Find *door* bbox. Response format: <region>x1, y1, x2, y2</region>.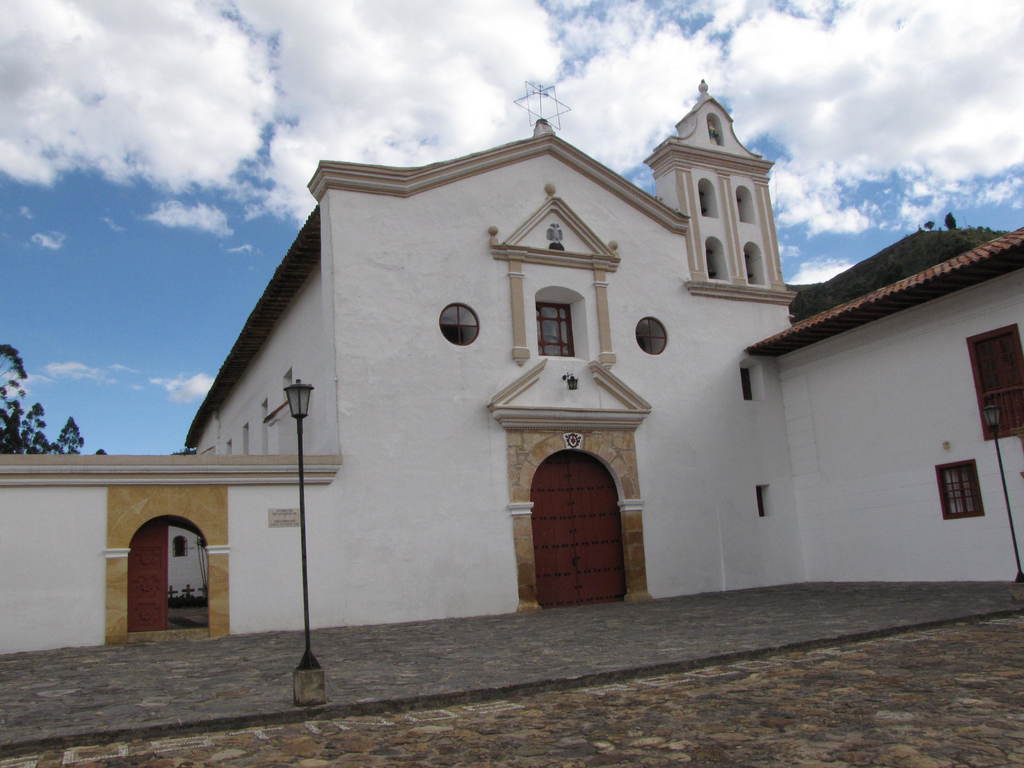
<region>512, 461, 629, 600</region>.
